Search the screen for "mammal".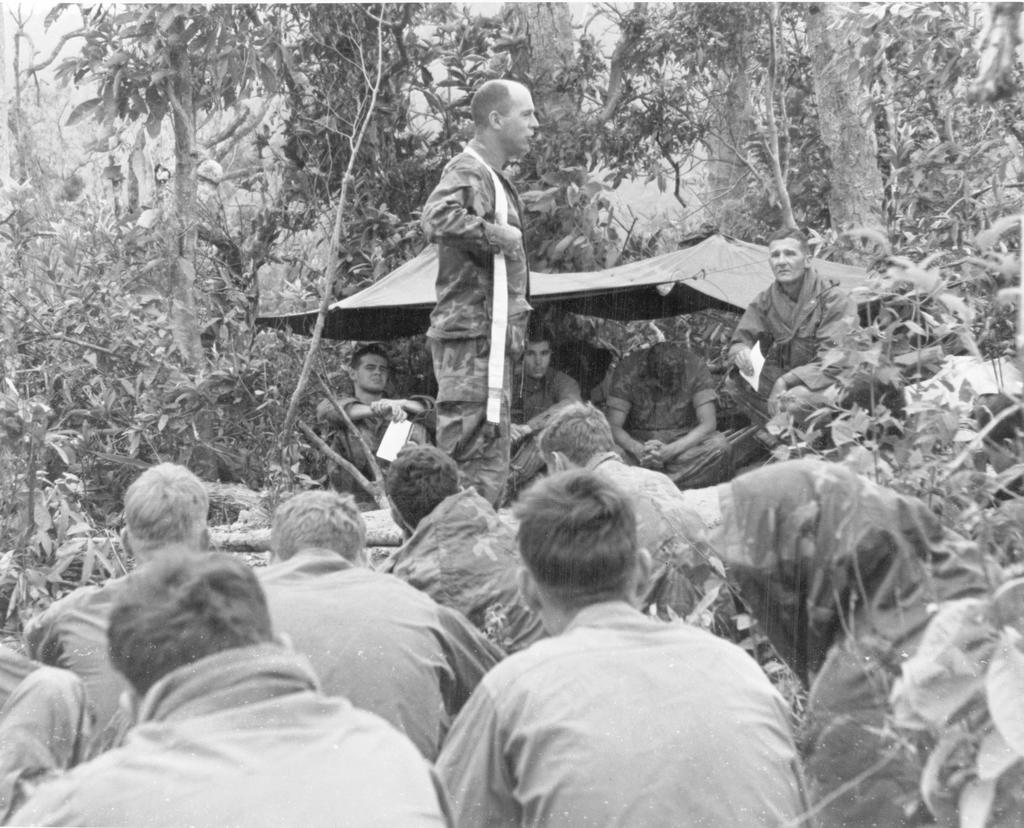
Found at bbox(716, 448, 1023, 827).
